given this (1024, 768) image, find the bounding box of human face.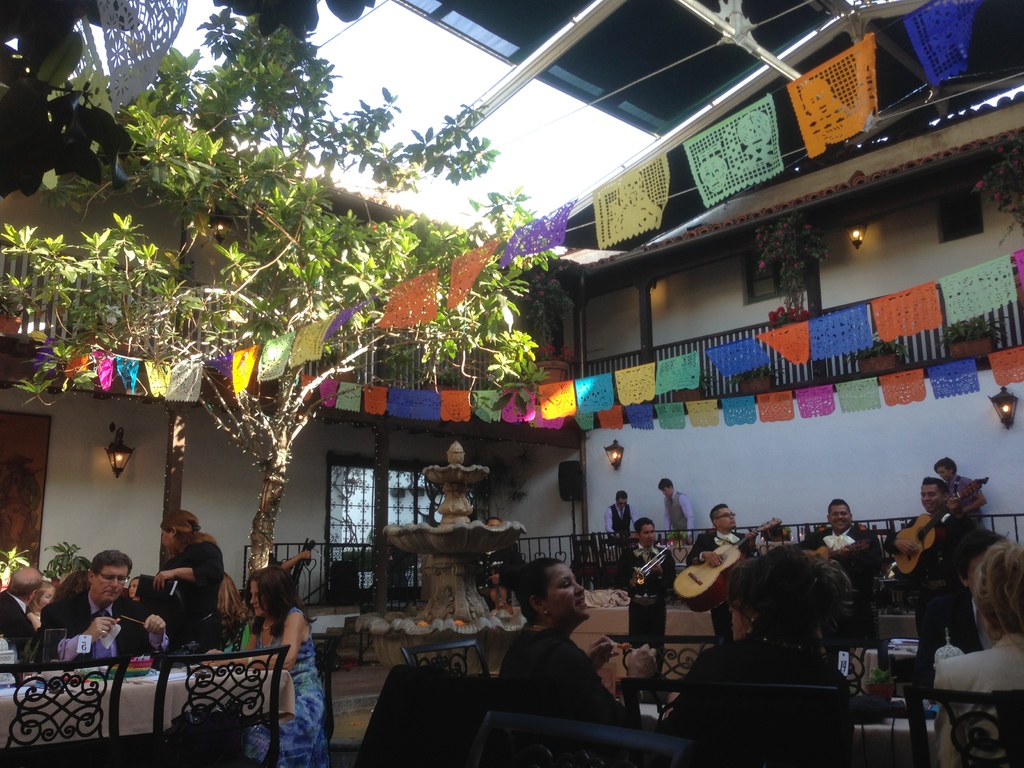
(x1=552, y1=566, x2=589, y2=619).
